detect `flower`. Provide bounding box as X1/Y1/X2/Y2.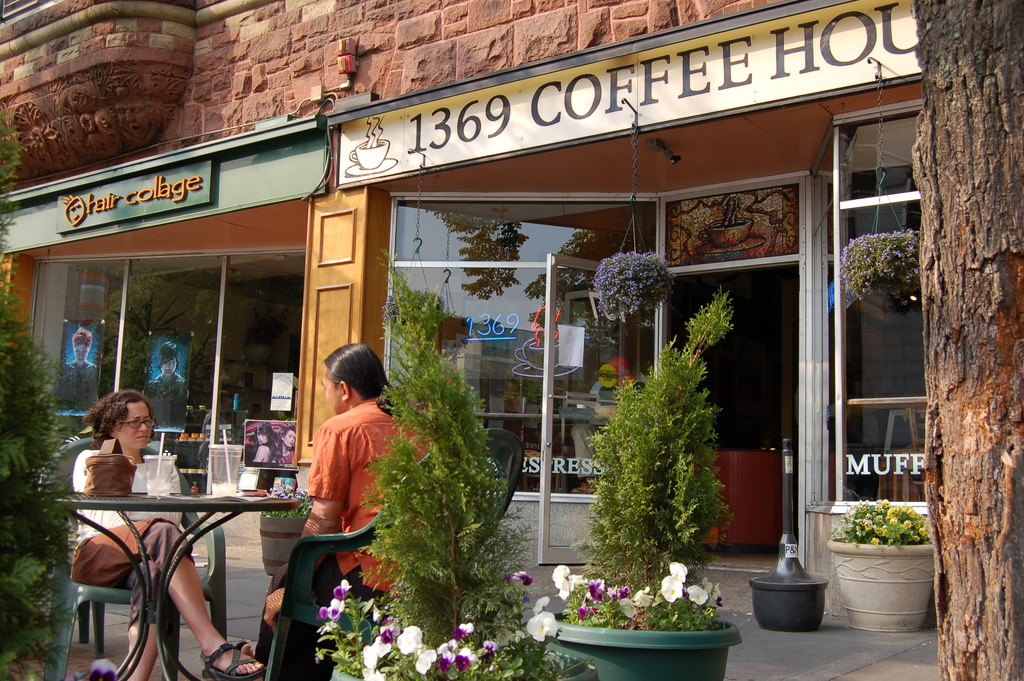
504/571/532/591.
